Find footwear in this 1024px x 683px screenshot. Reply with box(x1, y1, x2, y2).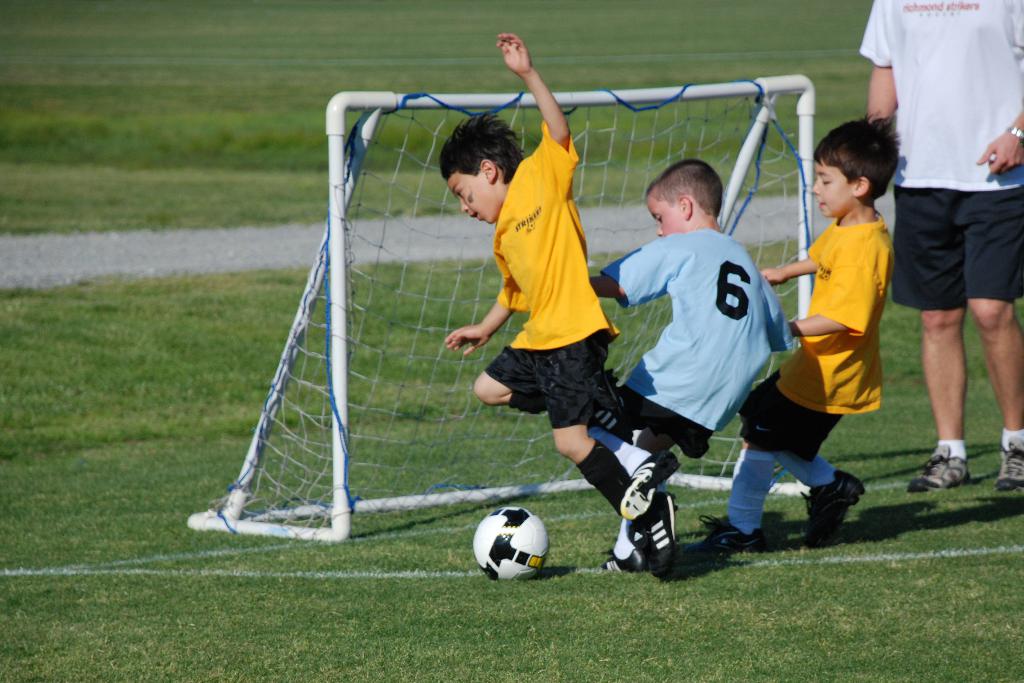
box(589, 554, 638, 575).
